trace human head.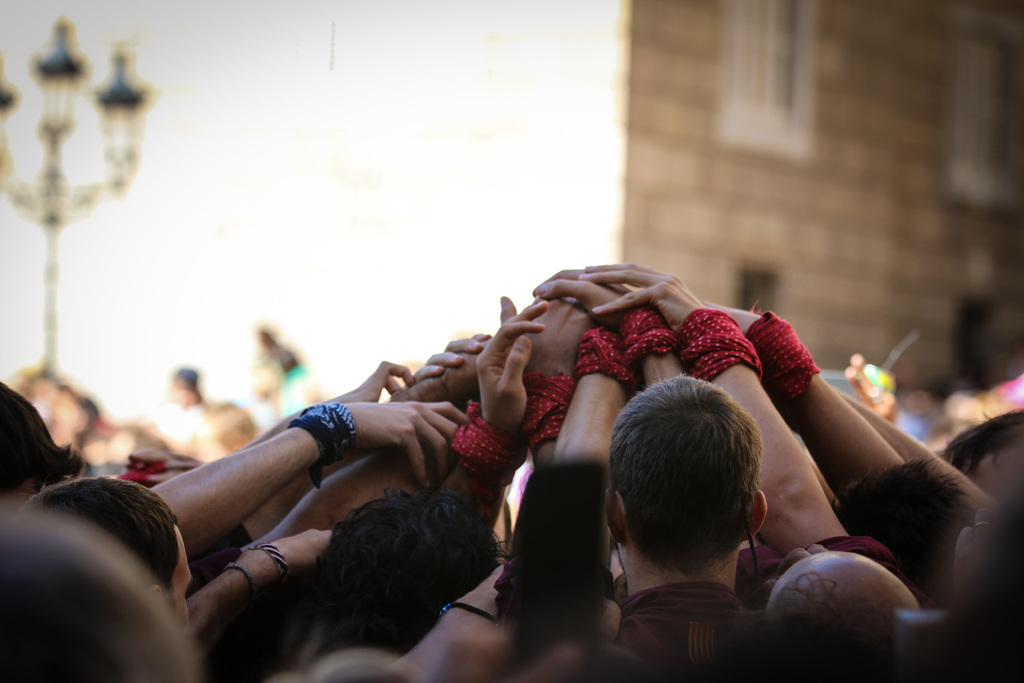
Traced to region(0, 498, 193, 682).
